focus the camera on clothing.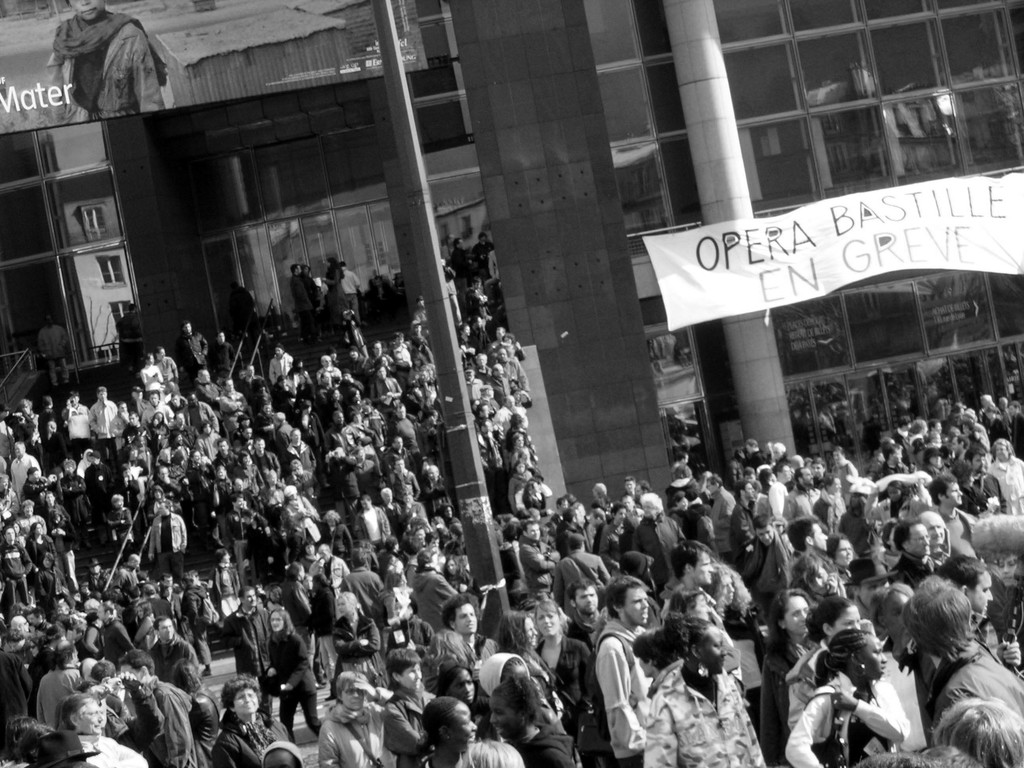
Focus region: Rect(518, 718, 578, 767).
